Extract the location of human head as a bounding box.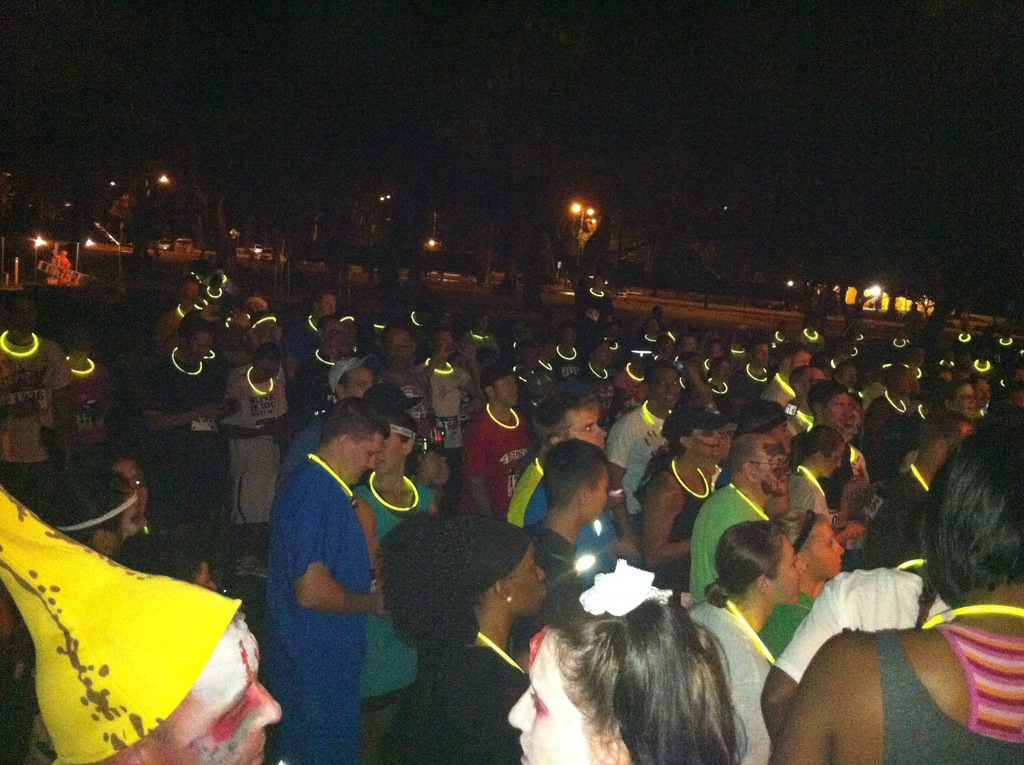
BBox(445, 522, 546, 622).
